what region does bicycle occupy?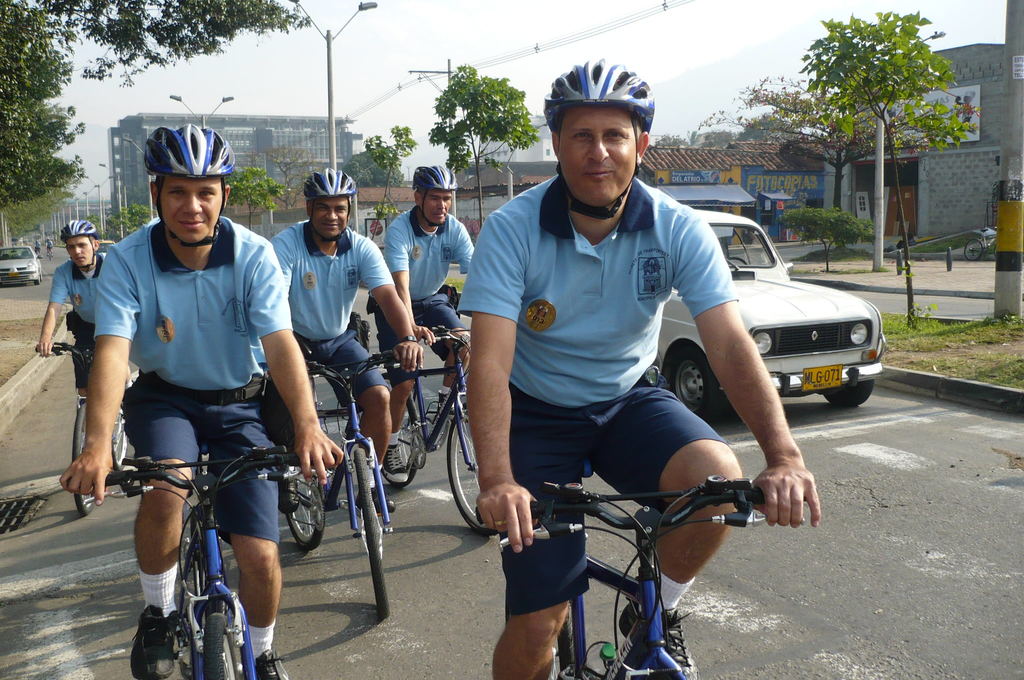
35, 343, 124, 519.
